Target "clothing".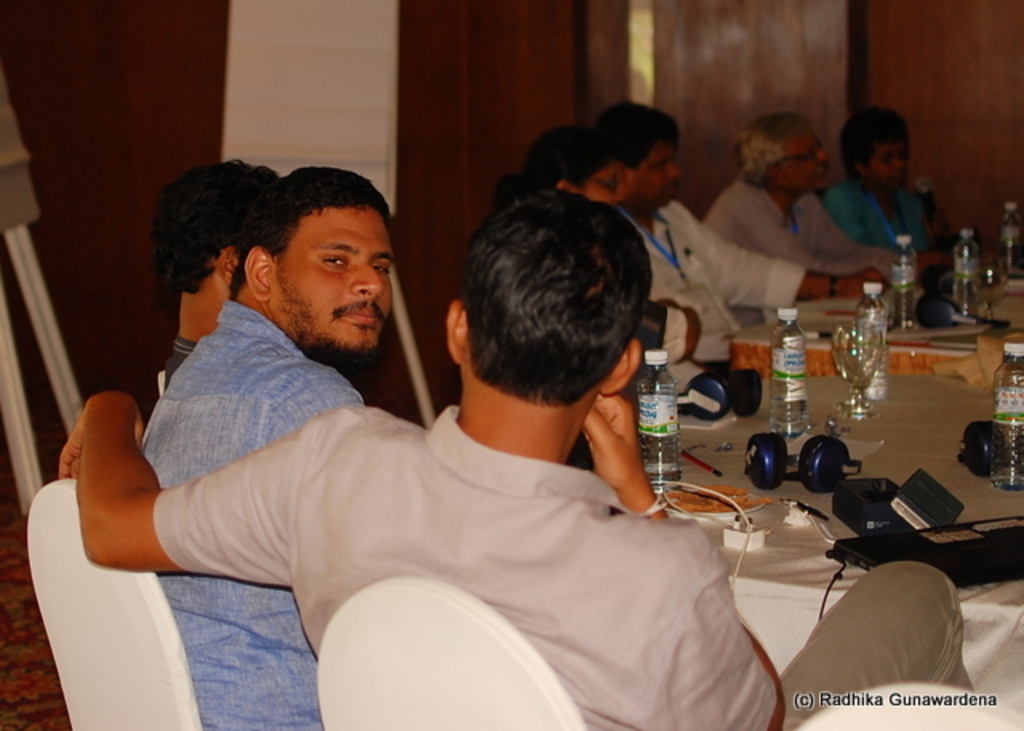
Target region: [827, 179, 978, 275].
